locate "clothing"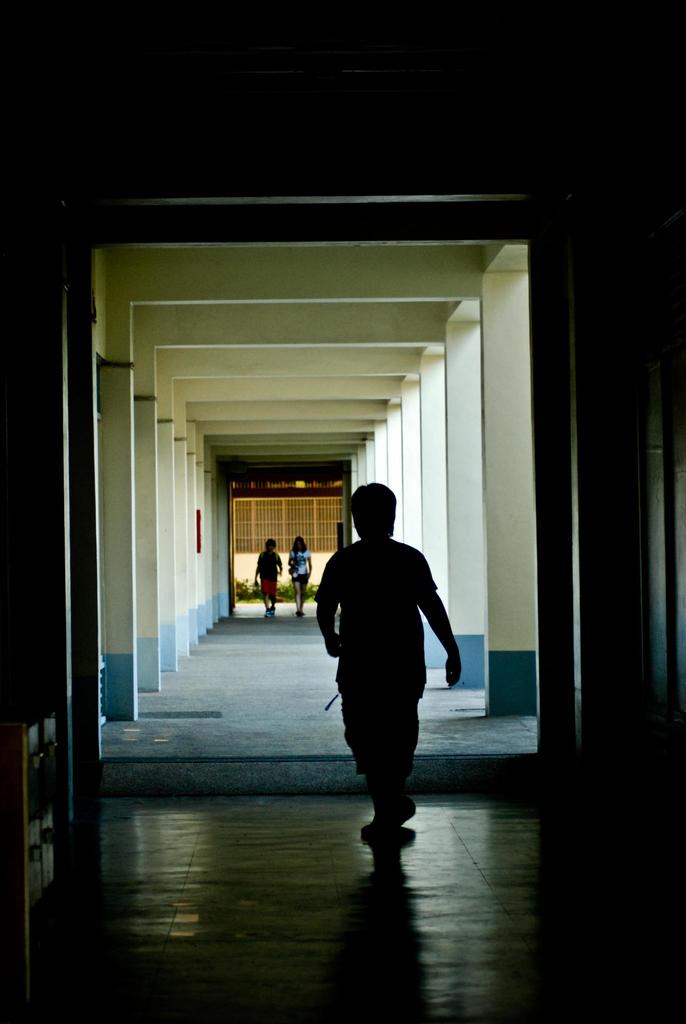
locate(286, 552, 312, 600)
